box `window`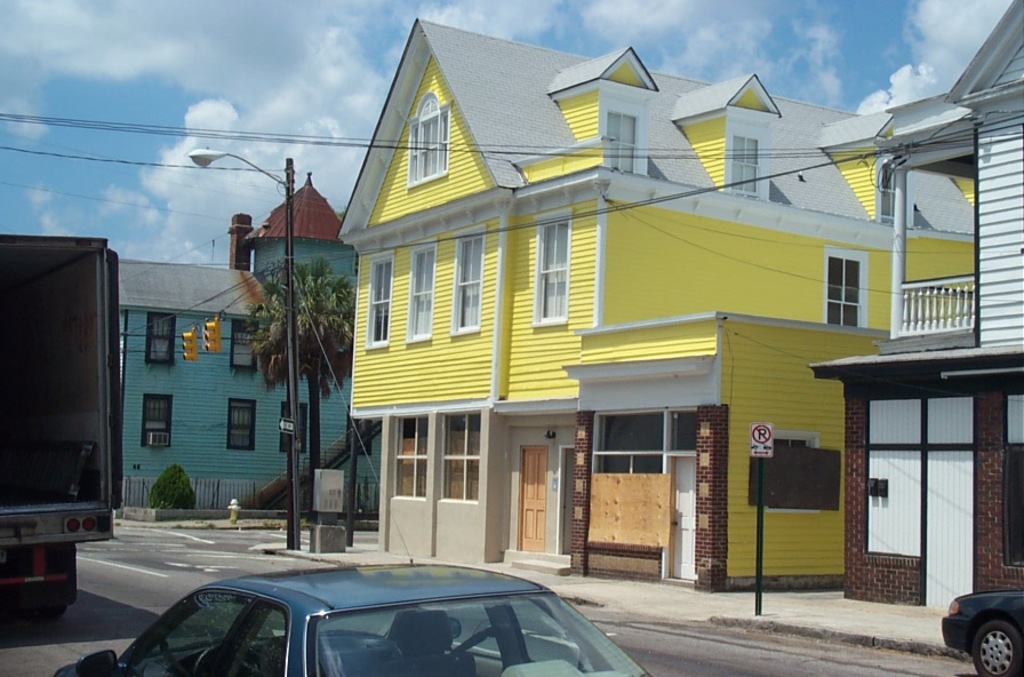
[395,419,427,496]
